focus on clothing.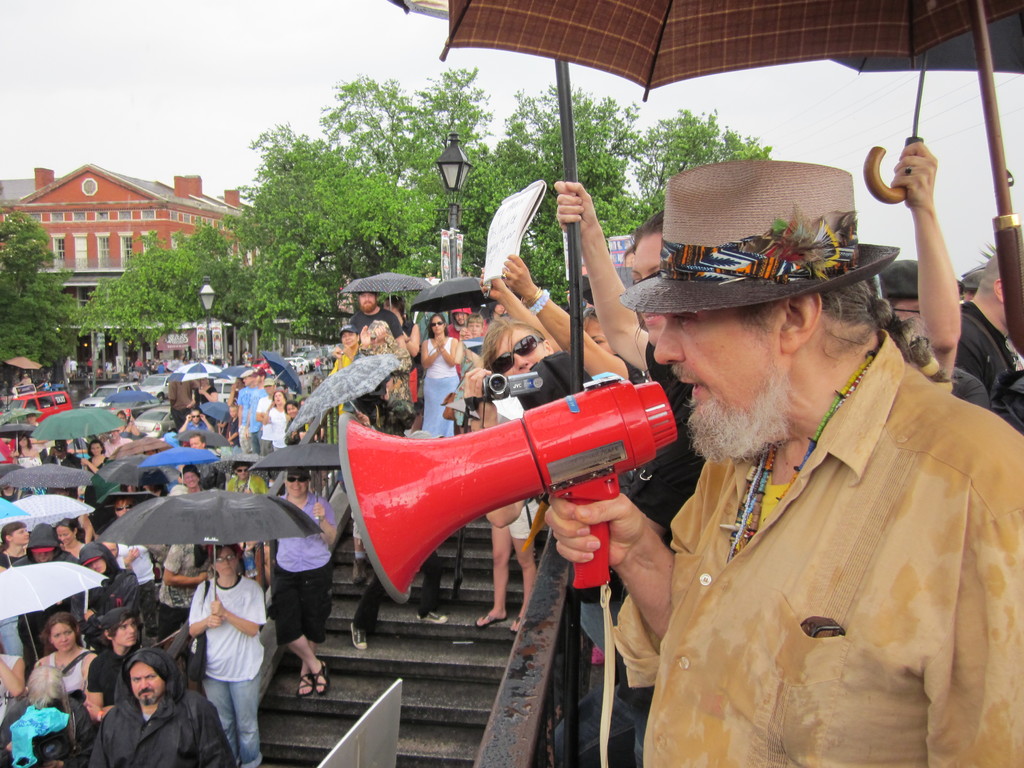
Focused at region(347, 327, 415, 390).
